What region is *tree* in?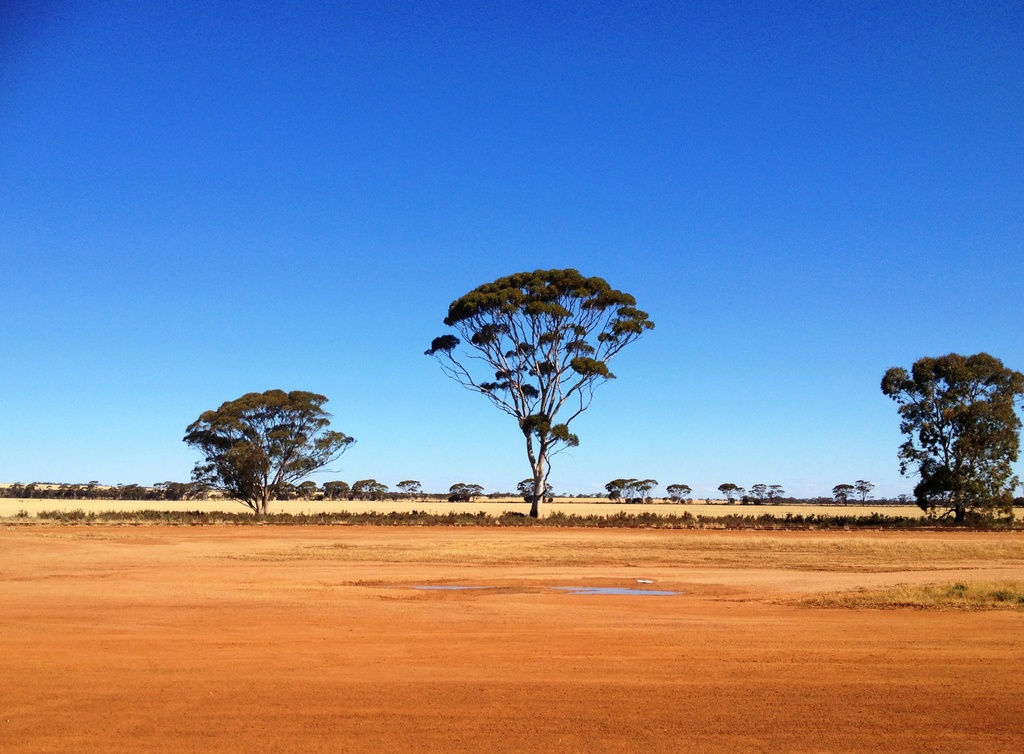
box(422, 245, 661, 511).
